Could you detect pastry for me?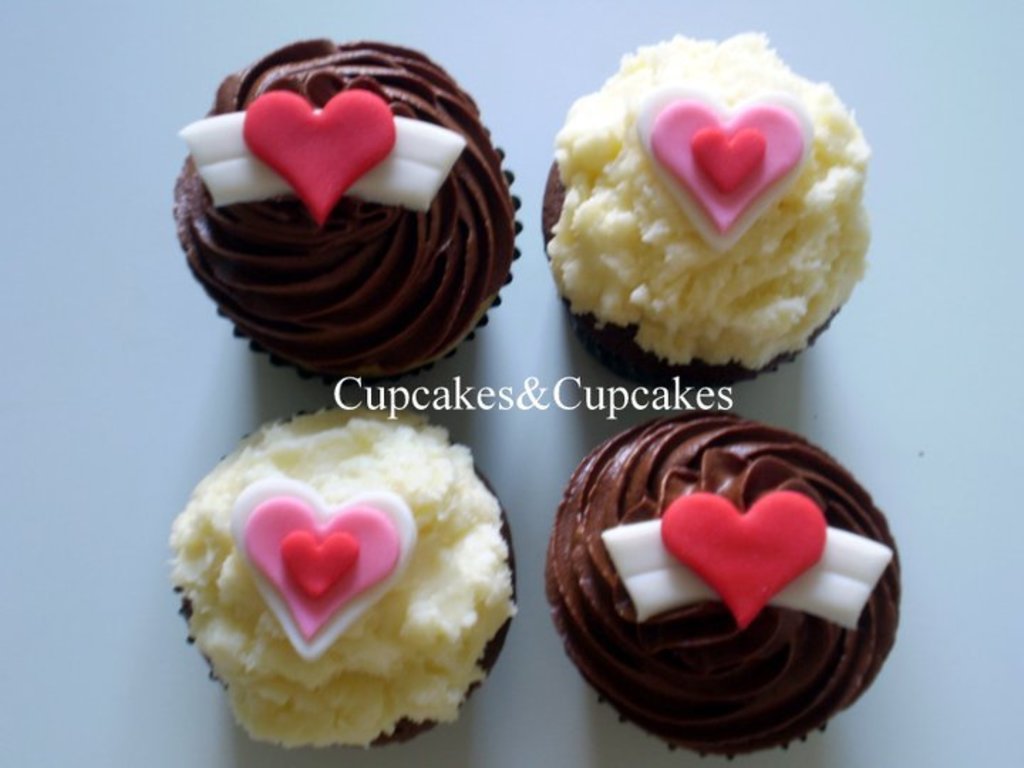
Detection result: (x1=172, y1=40, x2=526, y2=384).
